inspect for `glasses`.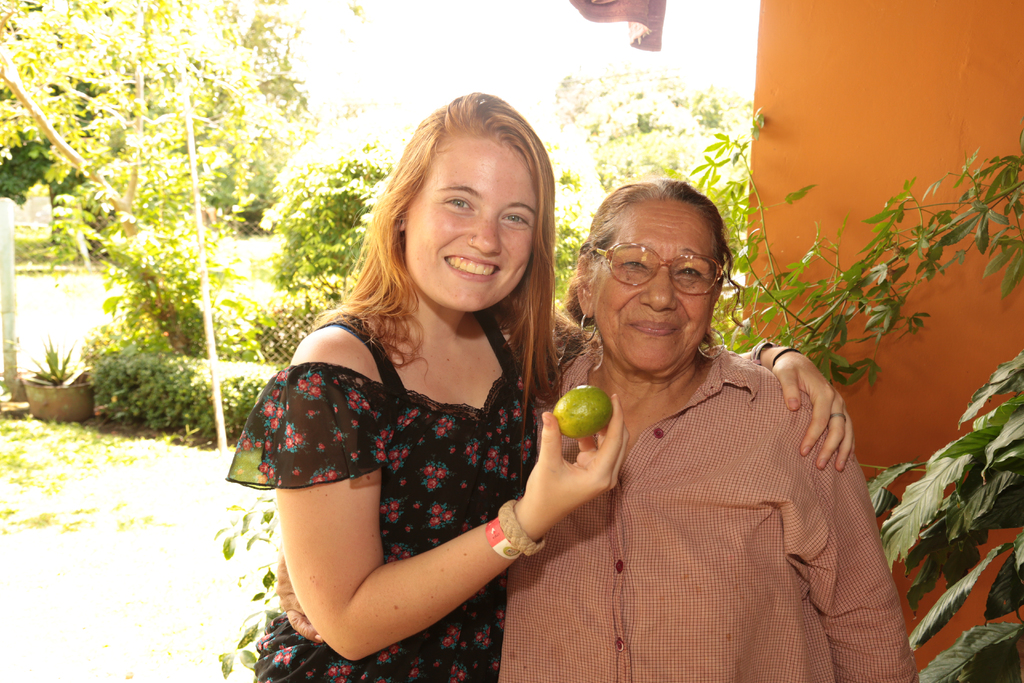
Inspection: region(585, 242, 737, 302).
